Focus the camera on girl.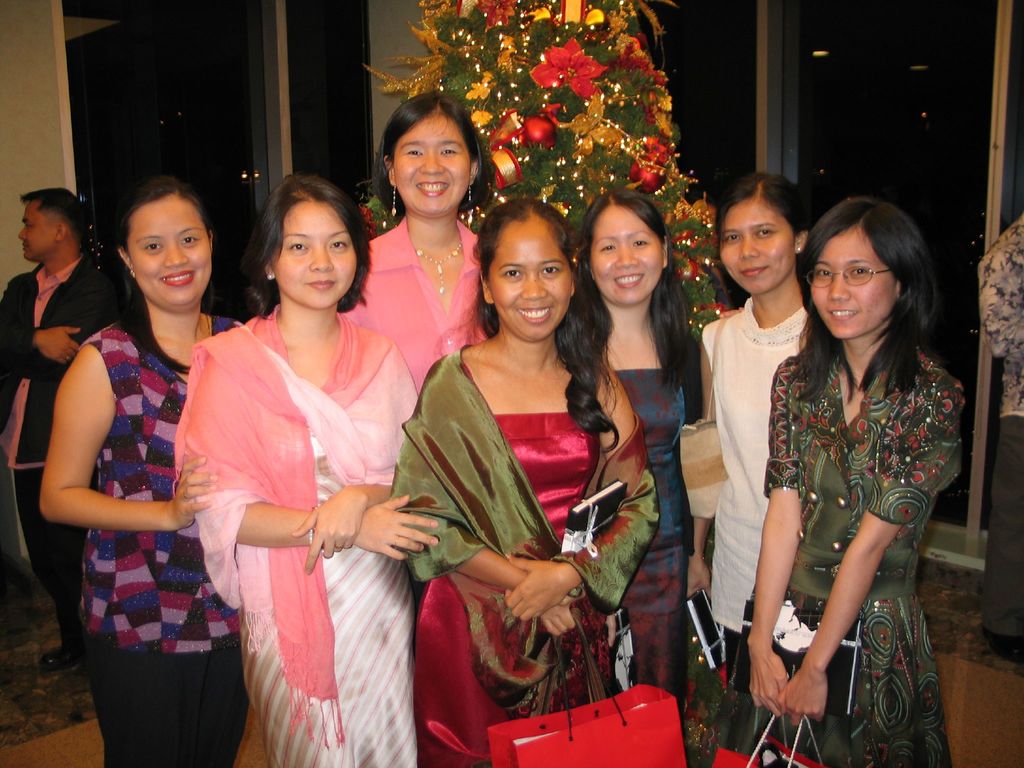
Focus region: l=712, t=185, r=966, b=767.
